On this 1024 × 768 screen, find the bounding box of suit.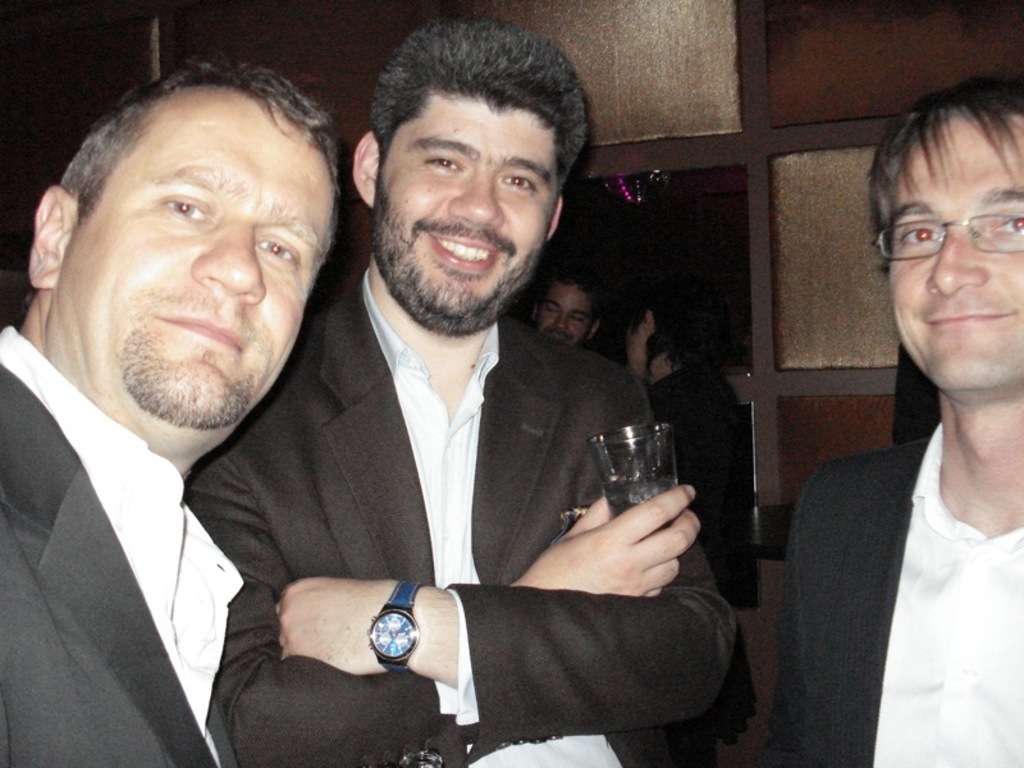
Bounding box: (left=186, top=266, right=740, bottom=767).
